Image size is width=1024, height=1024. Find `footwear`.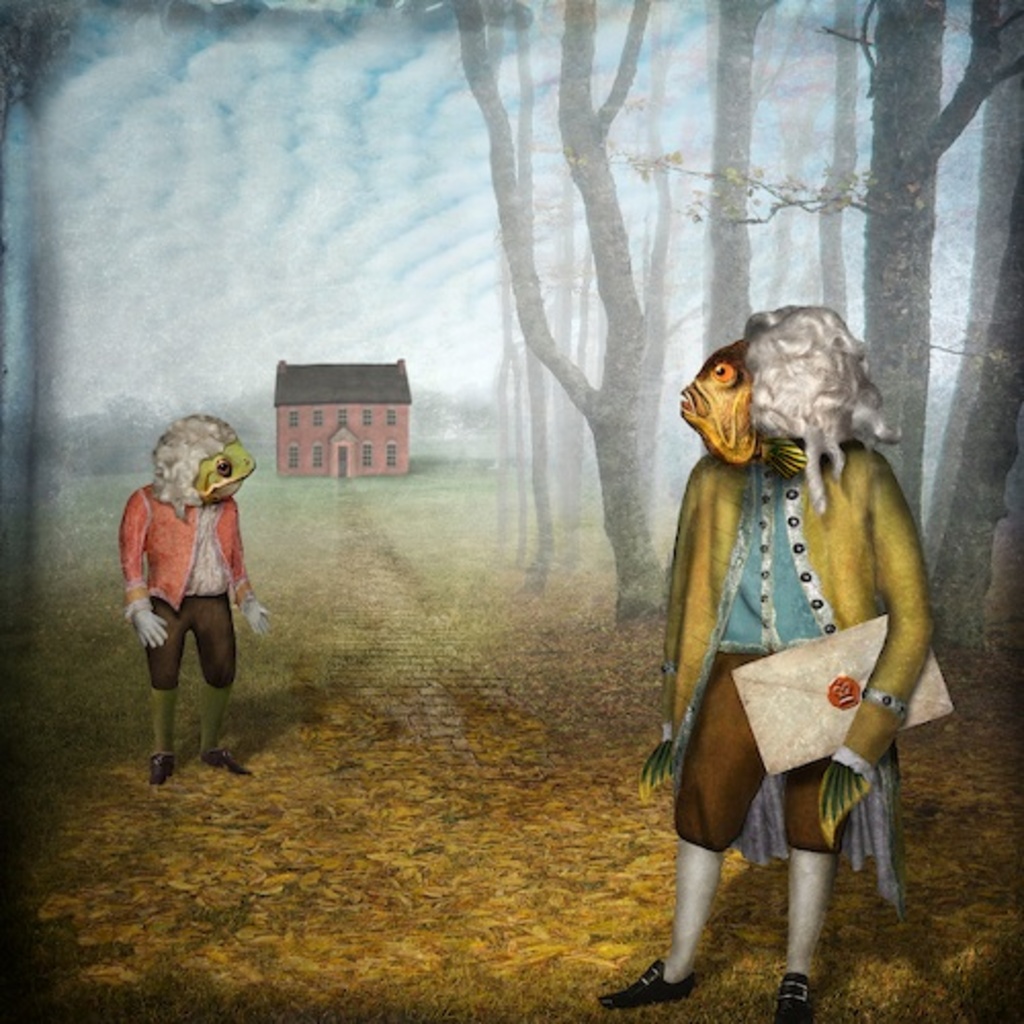
box(143, 750, 178, 791).
